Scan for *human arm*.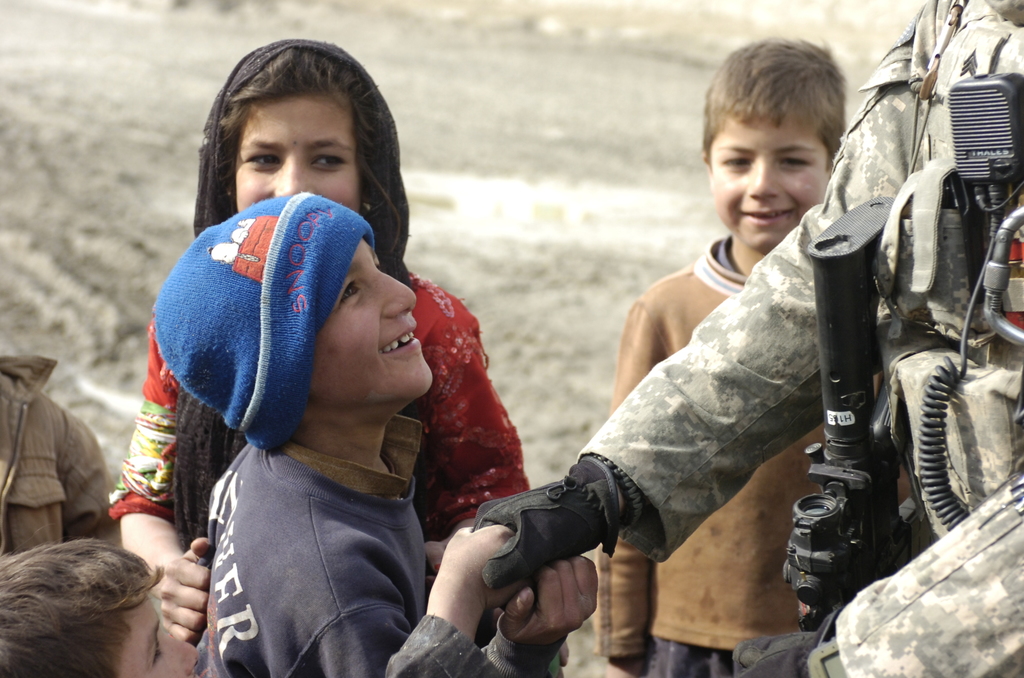
Scan result: rect(732, 469, 1023, 677).
